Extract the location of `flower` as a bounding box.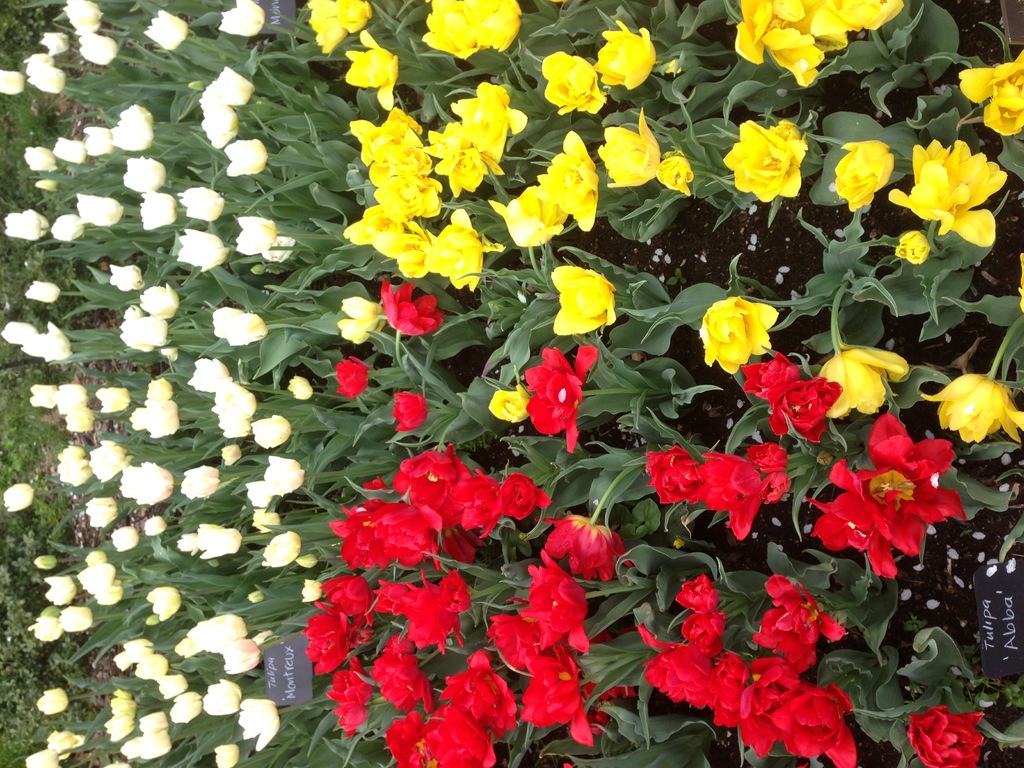
[56,609,89,636].
